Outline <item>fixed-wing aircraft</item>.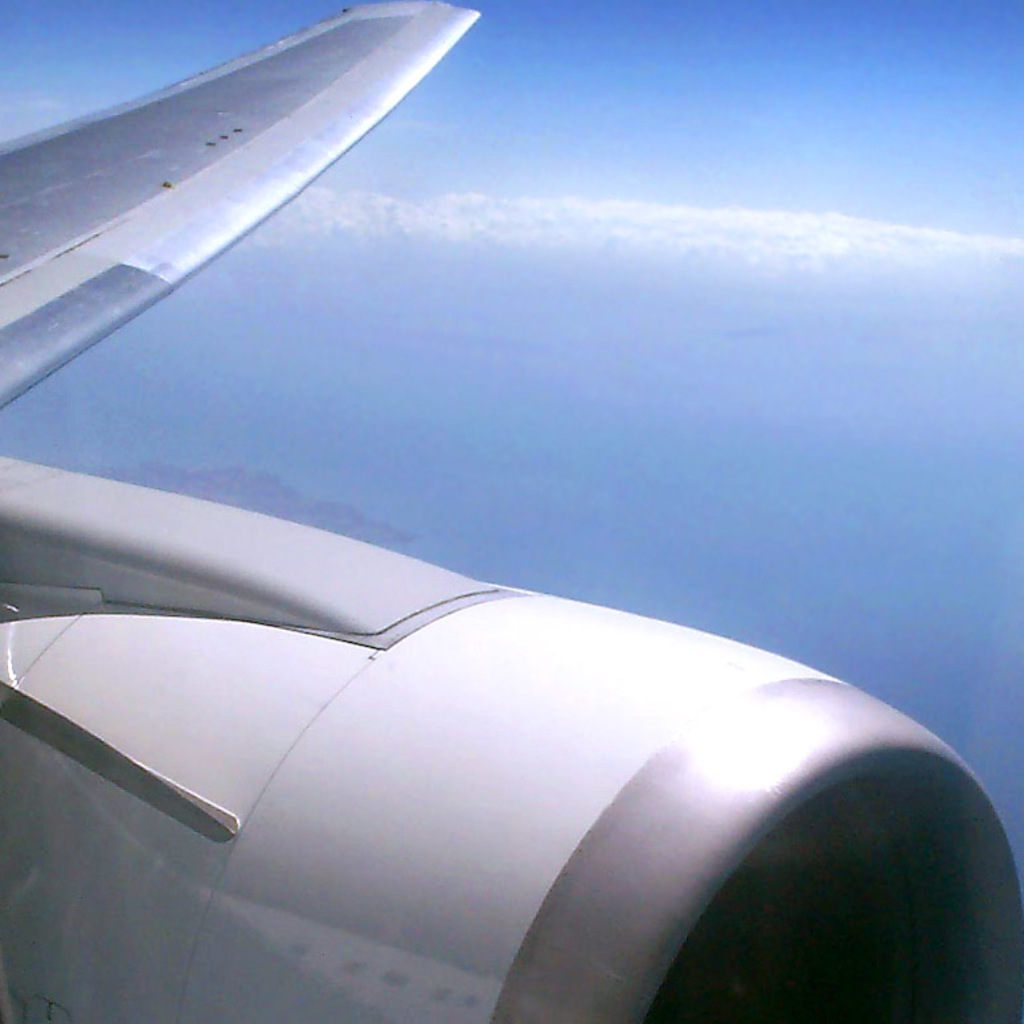
Outline: left=0, top=0, right=1023, bottom=1023.
